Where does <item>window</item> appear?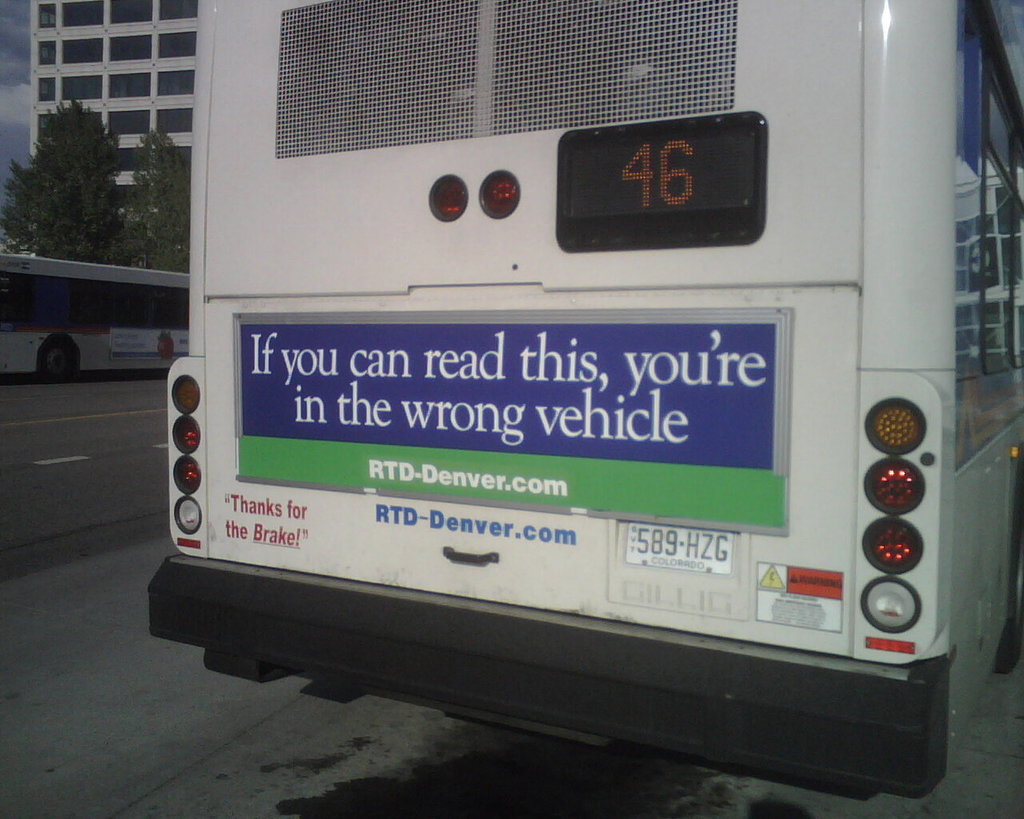
Appears at [x1=62, y1=80, x2=100, y2=101].
